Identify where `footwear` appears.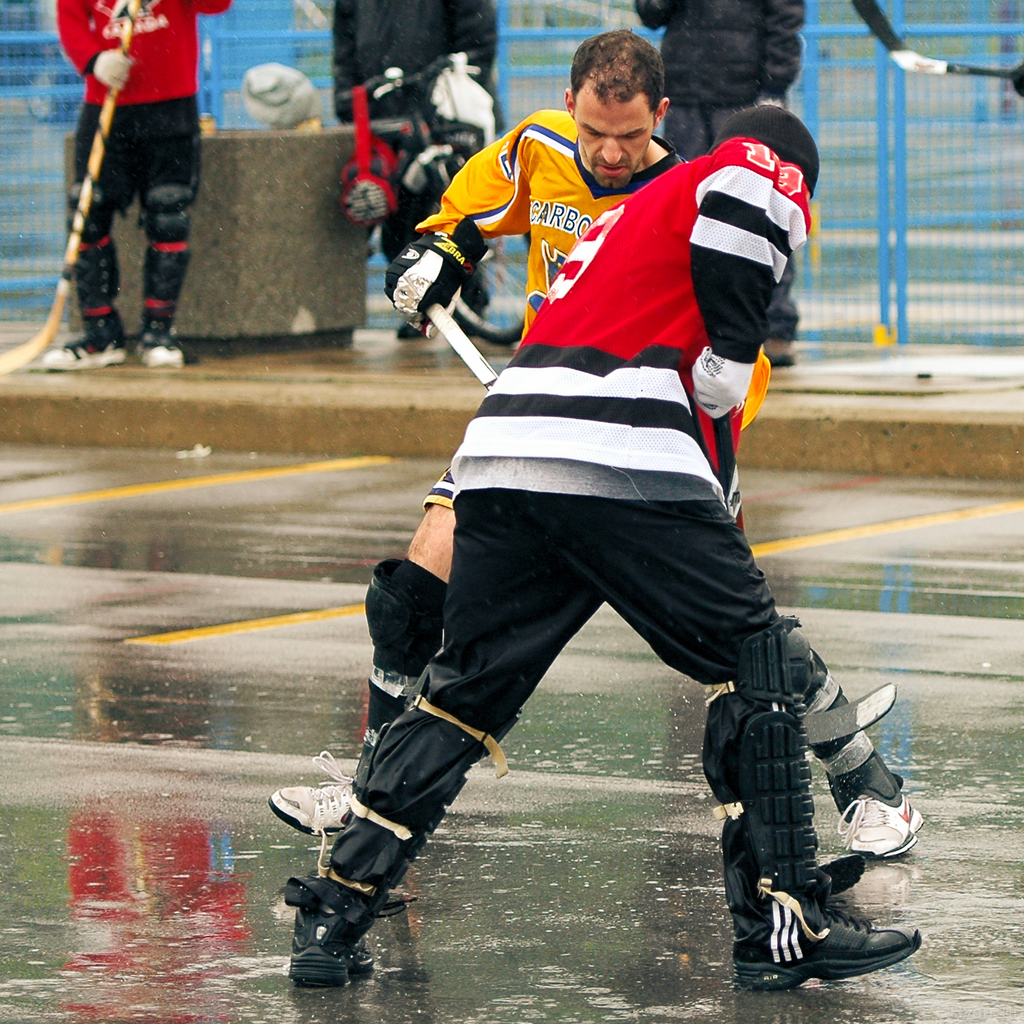
Appears at rect(138, 336, 182, 363).
